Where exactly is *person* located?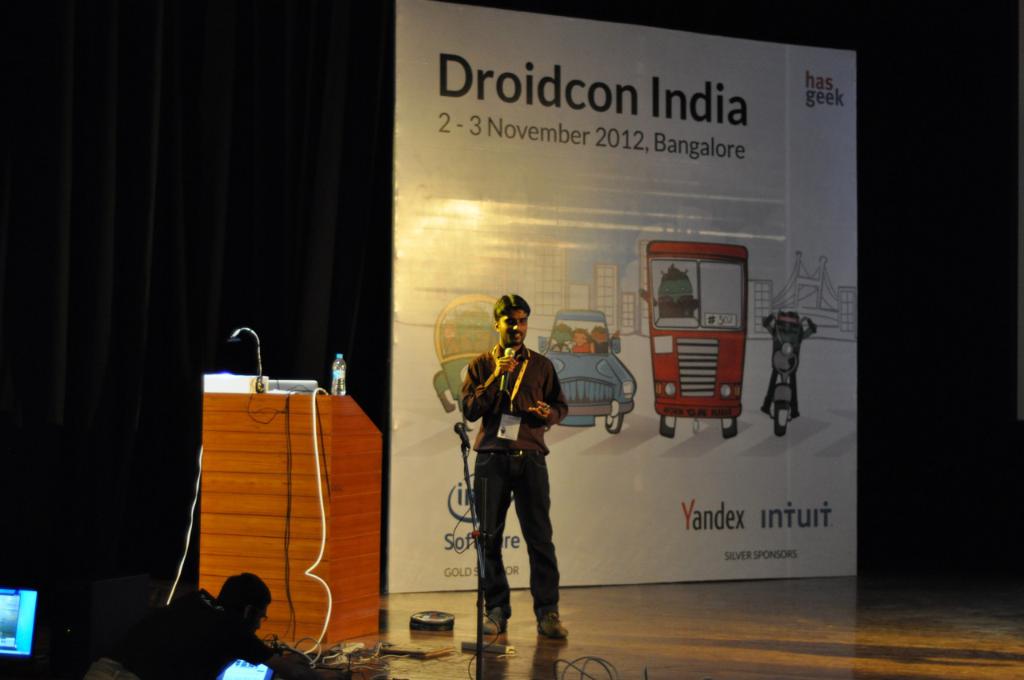
Its bounding box is region(656, 257, 697, 319).
